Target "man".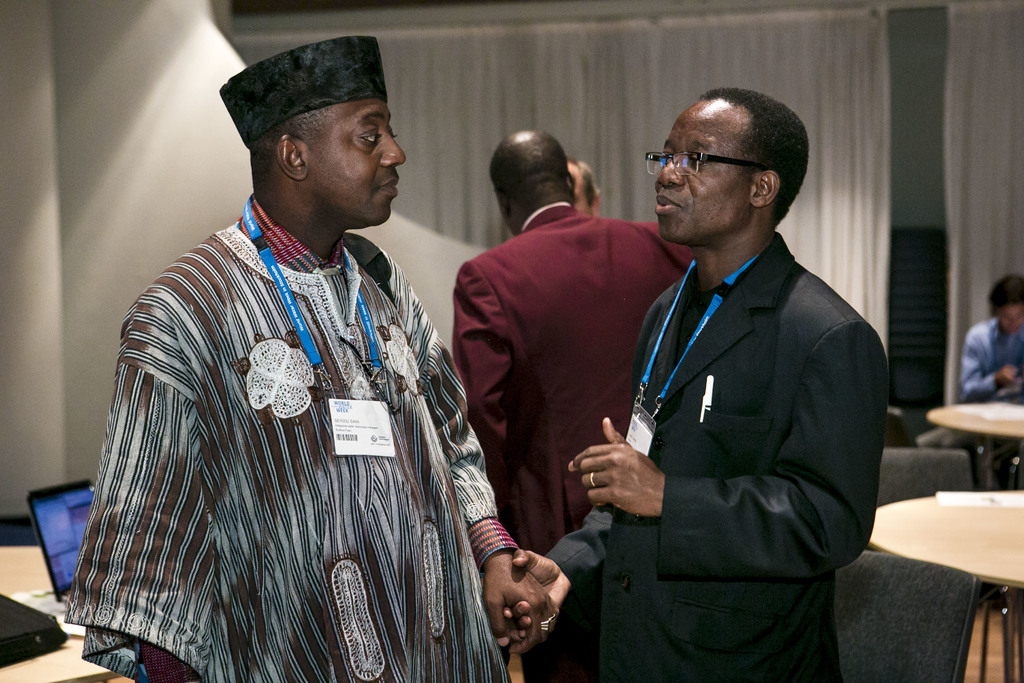
Target region: box=[450, 126, 692, 554].
